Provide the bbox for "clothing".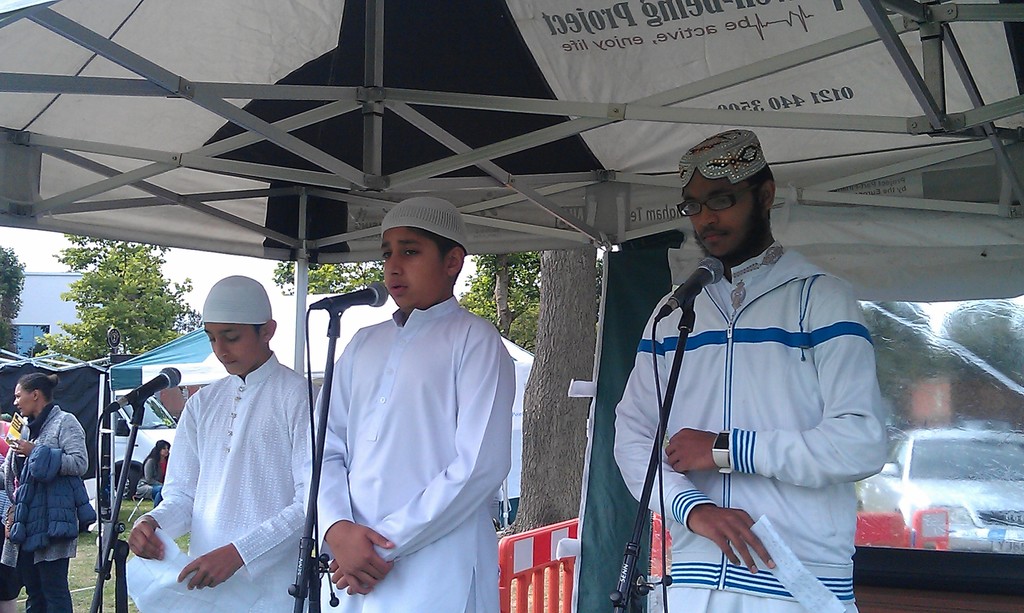
<box>6,440,97,557</box>.
